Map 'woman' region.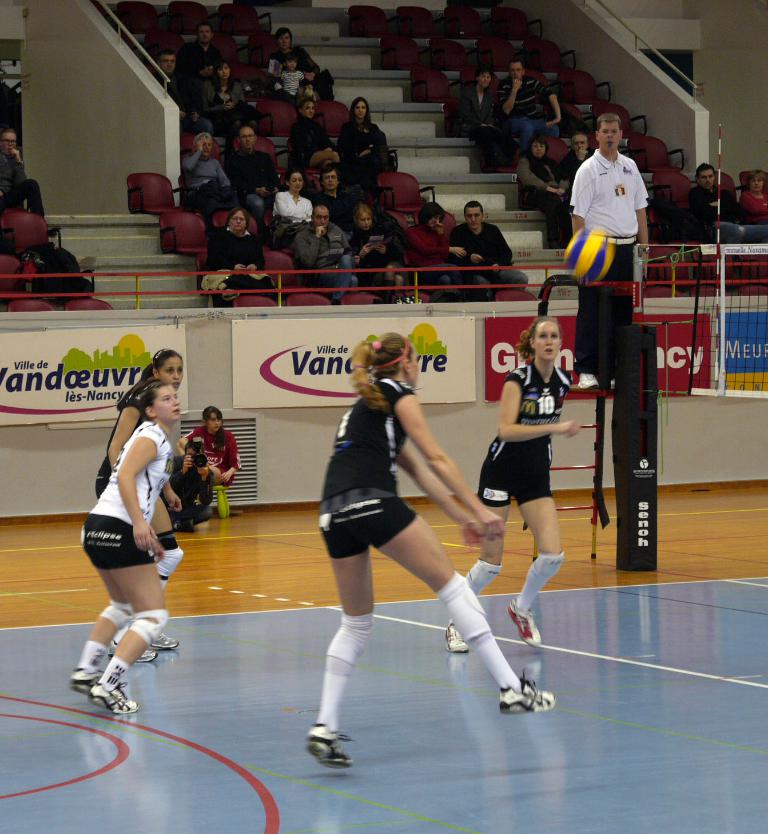
Mapped to x1=314 y1=332 x2=561 y2=773.
